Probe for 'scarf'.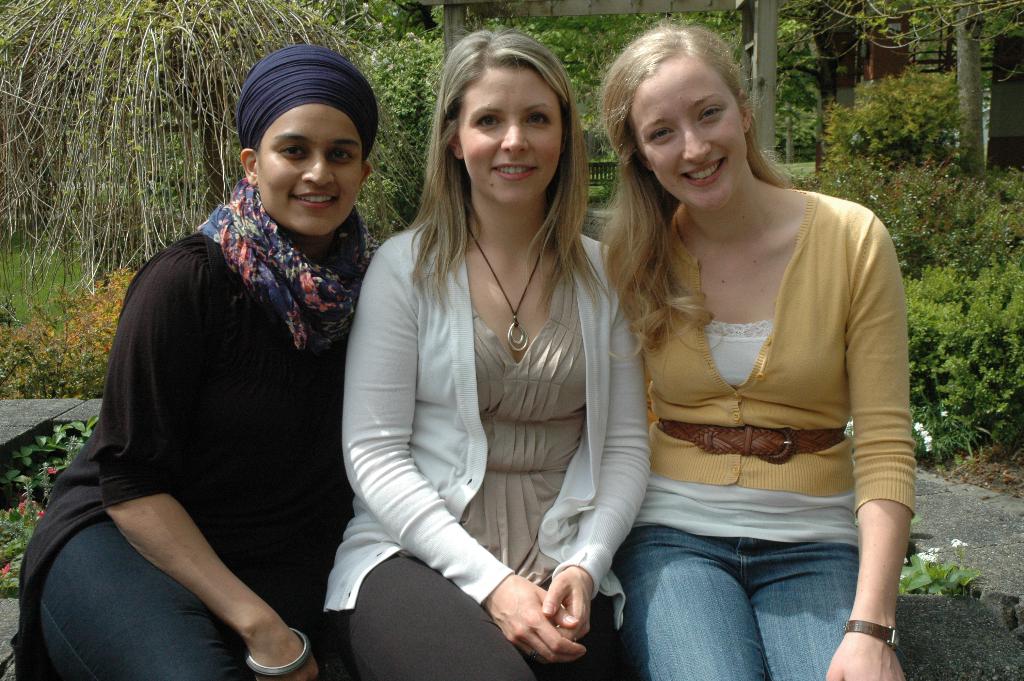
Probe result: (left=195, top=177, right=378, bottom=355).
